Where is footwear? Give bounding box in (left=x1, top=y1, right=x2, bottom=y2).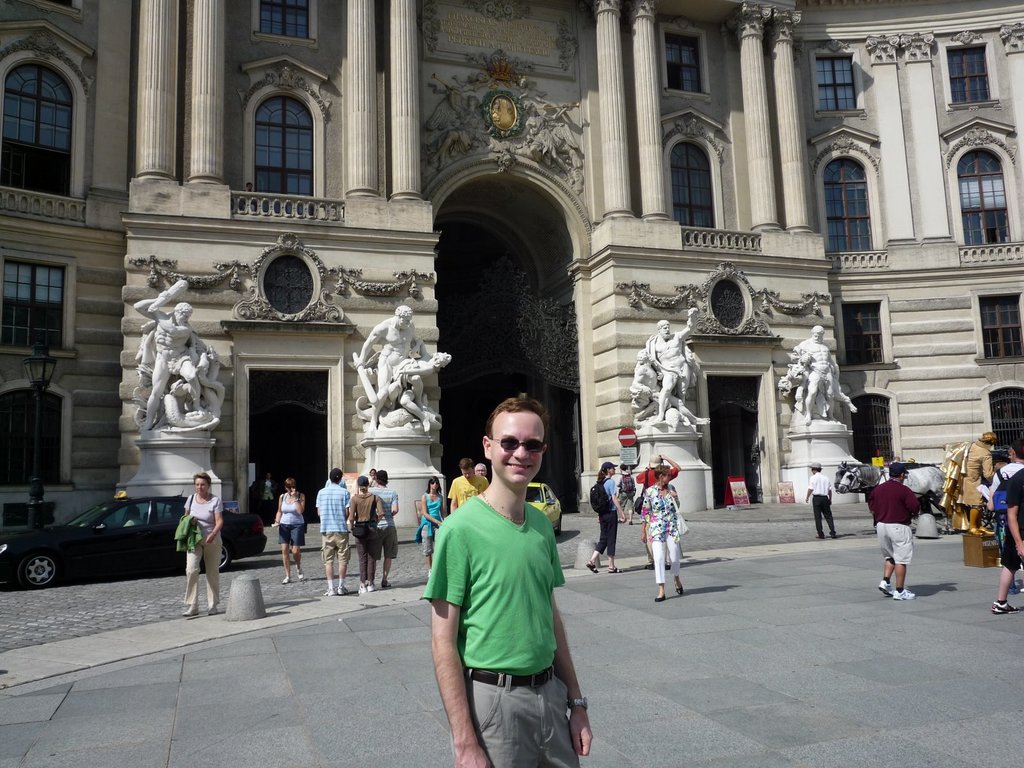
(left=184, top=605, right=200, bottom=617).
